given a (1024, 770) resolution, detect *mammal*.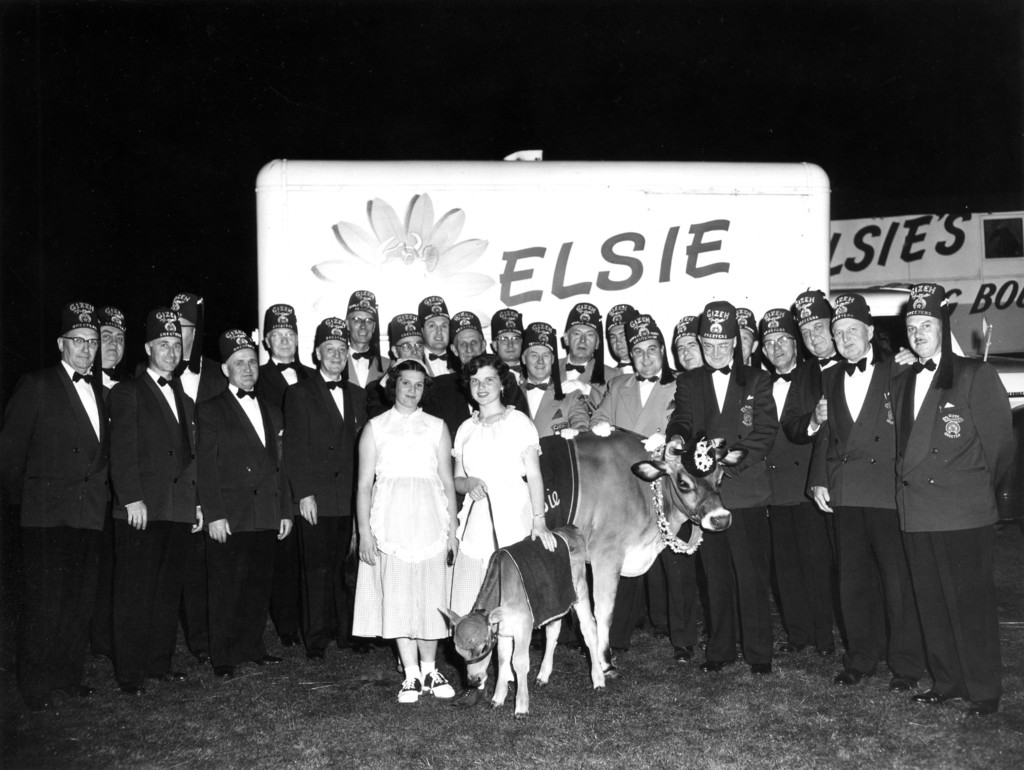
Rect(445, 521, 607, 714).
